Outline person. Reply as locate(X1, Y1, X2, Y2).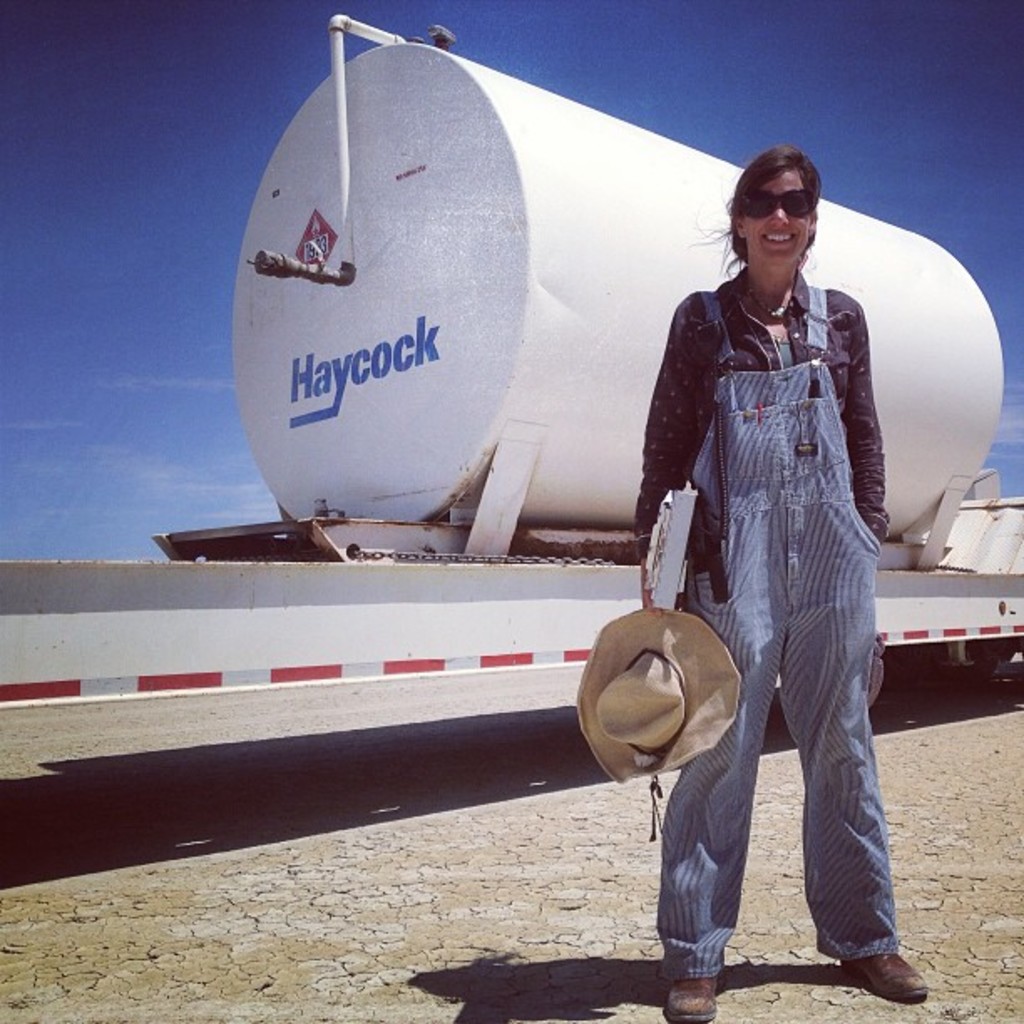
locate(627, 146, 927, 1022).
